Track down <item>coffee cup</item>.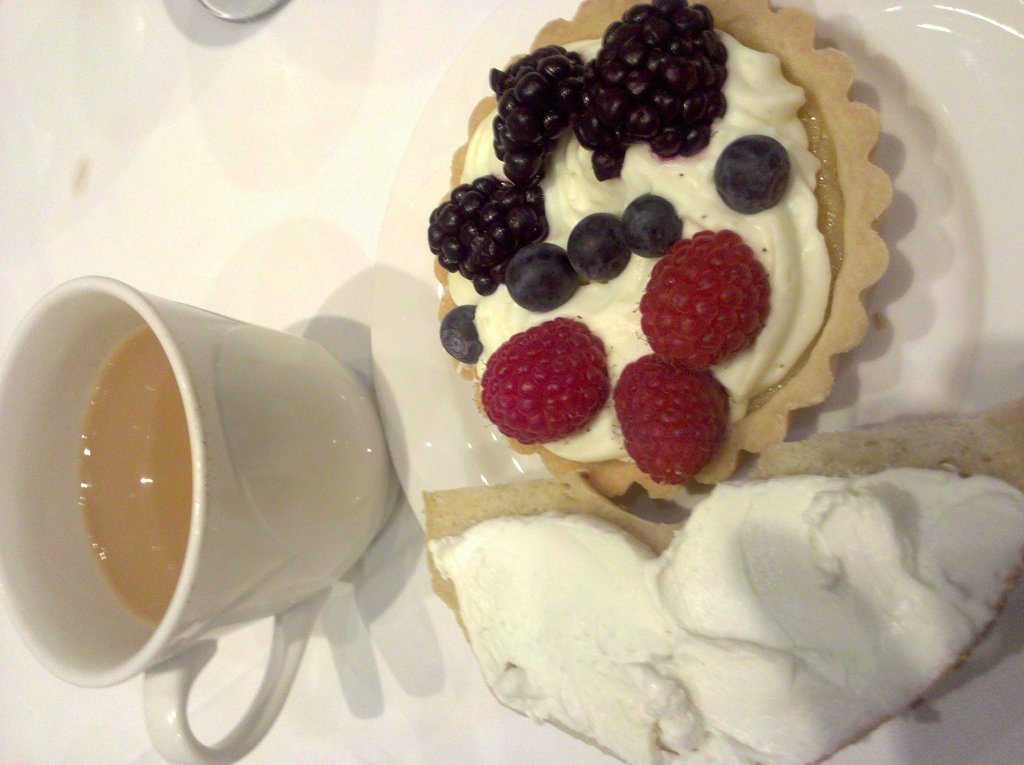
Tracked to <region>0, 273, 400, 764</region>.
